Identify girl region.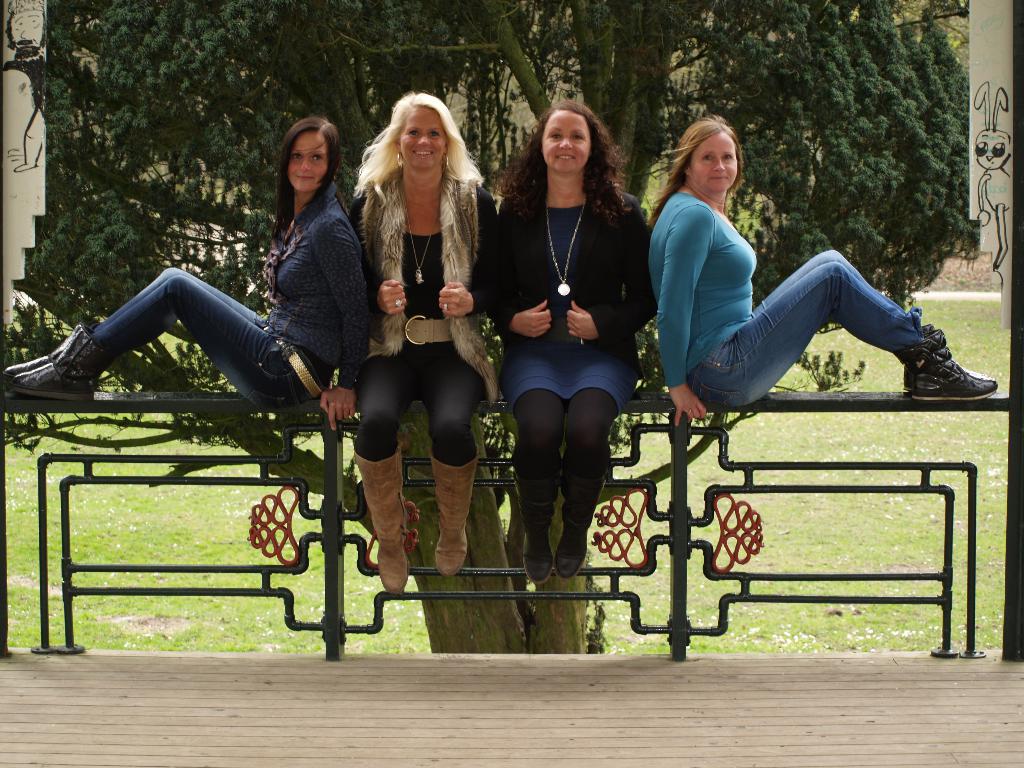
Region: pyautogui.locateOnScreen(6, 116, 367, 430).
